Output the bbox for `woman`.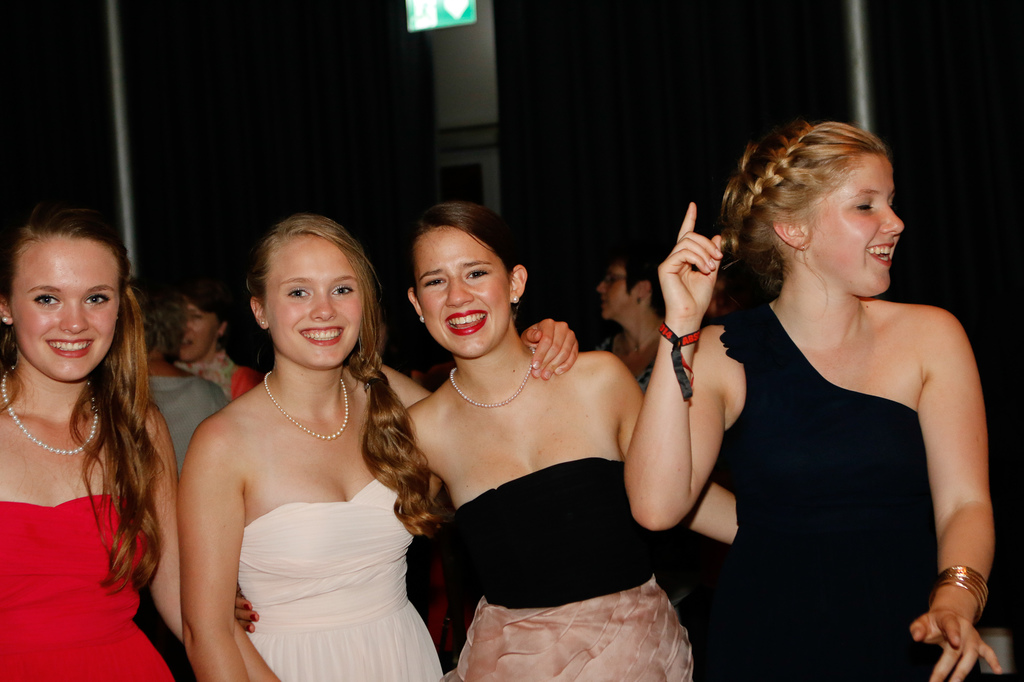
Rect(0, 210, 280, 681).
